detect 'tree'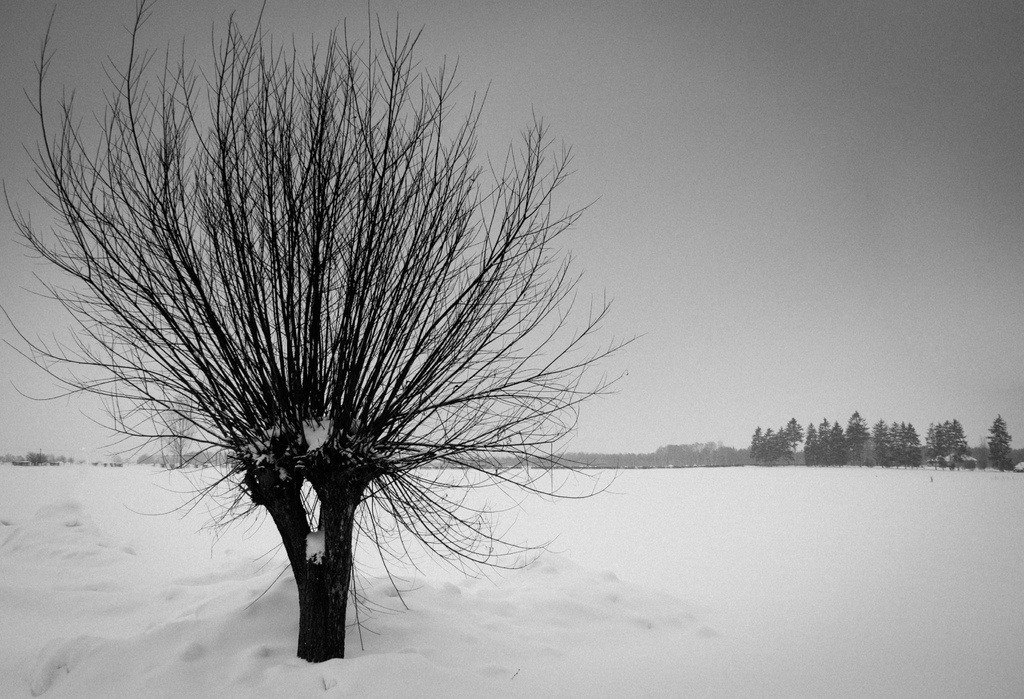
{"x1": 867, "y1": 412, "x2": 892, "y2": 463}
